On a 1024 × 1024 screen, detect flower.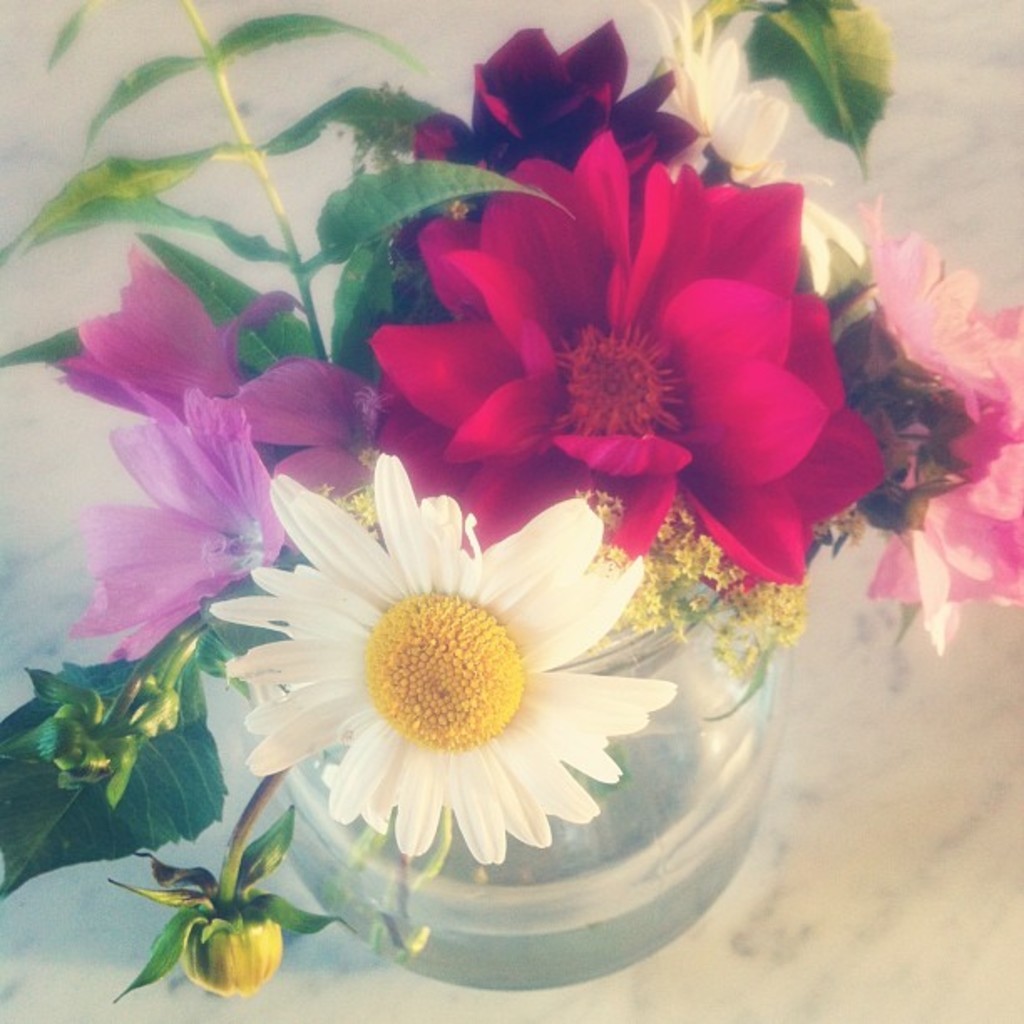
bbox(70, 388, 288, 636).
